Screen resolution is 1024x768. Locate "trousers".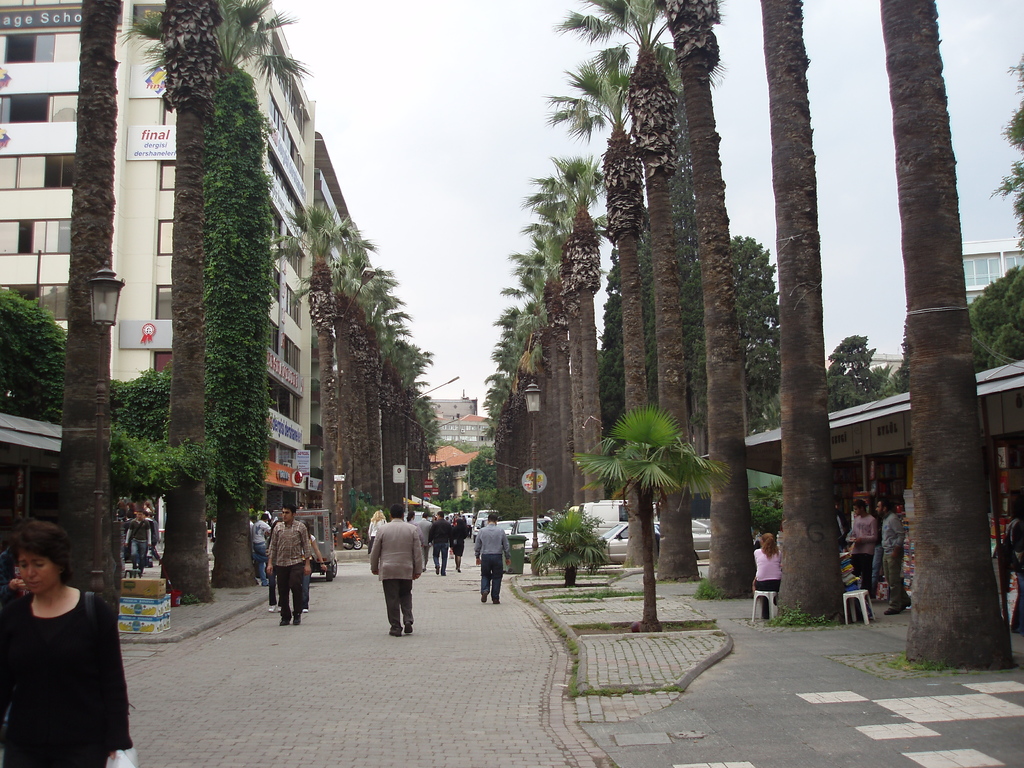
882:548:910:610.
